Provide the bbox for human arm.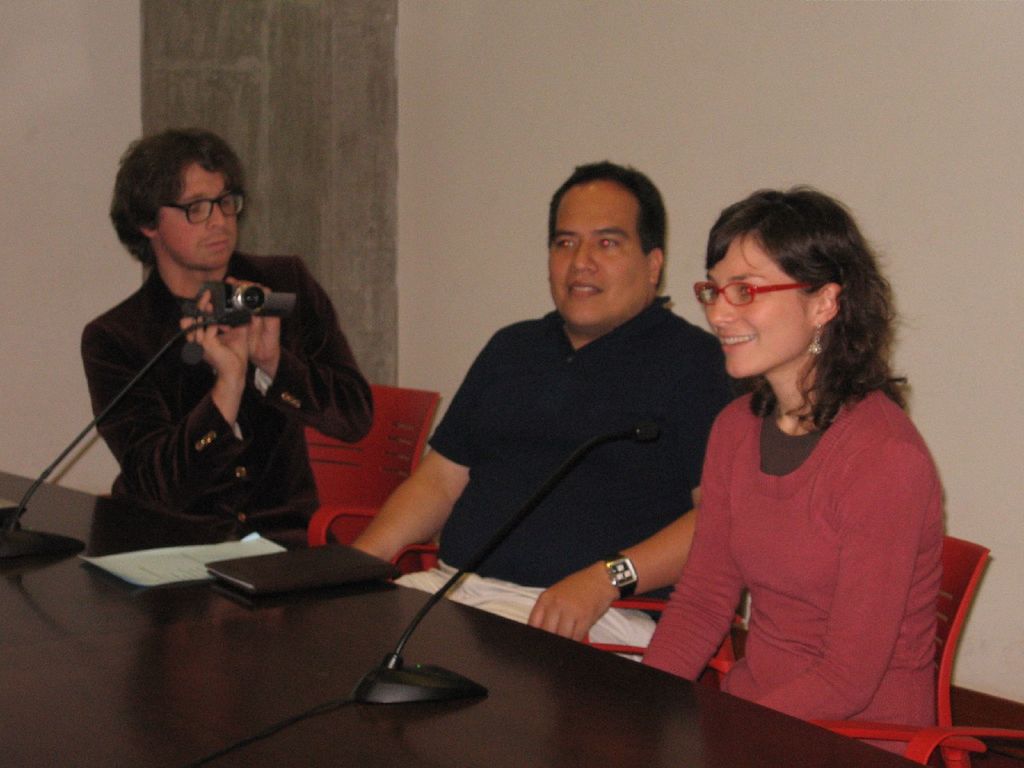
(79,278,248,517).
